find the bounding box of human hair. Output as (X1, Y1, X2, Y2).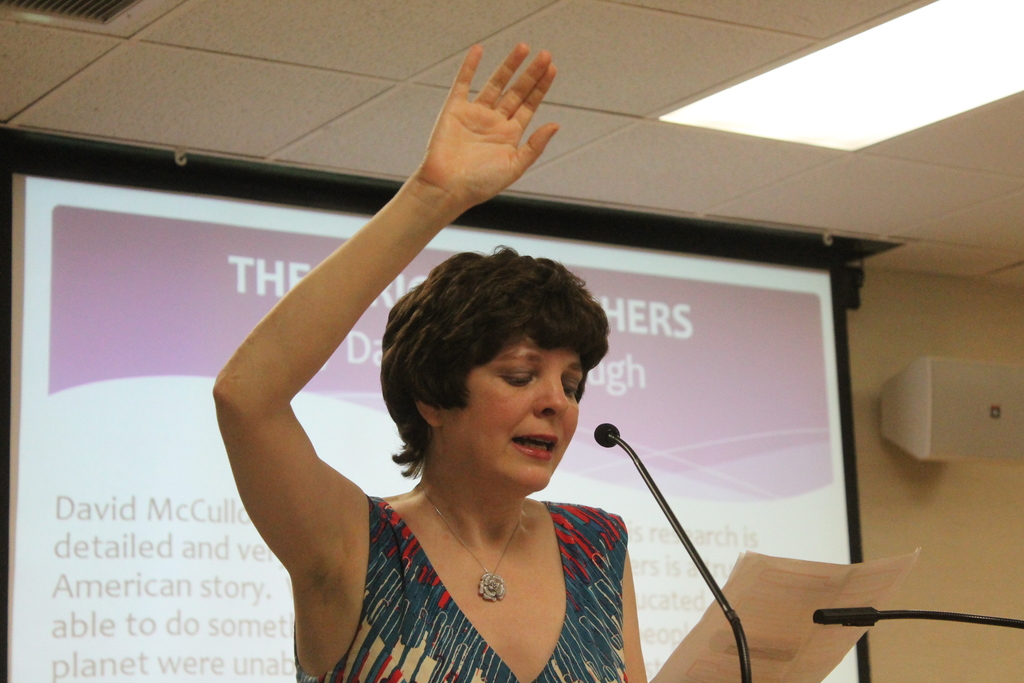
(371, 247, 607, 504).
